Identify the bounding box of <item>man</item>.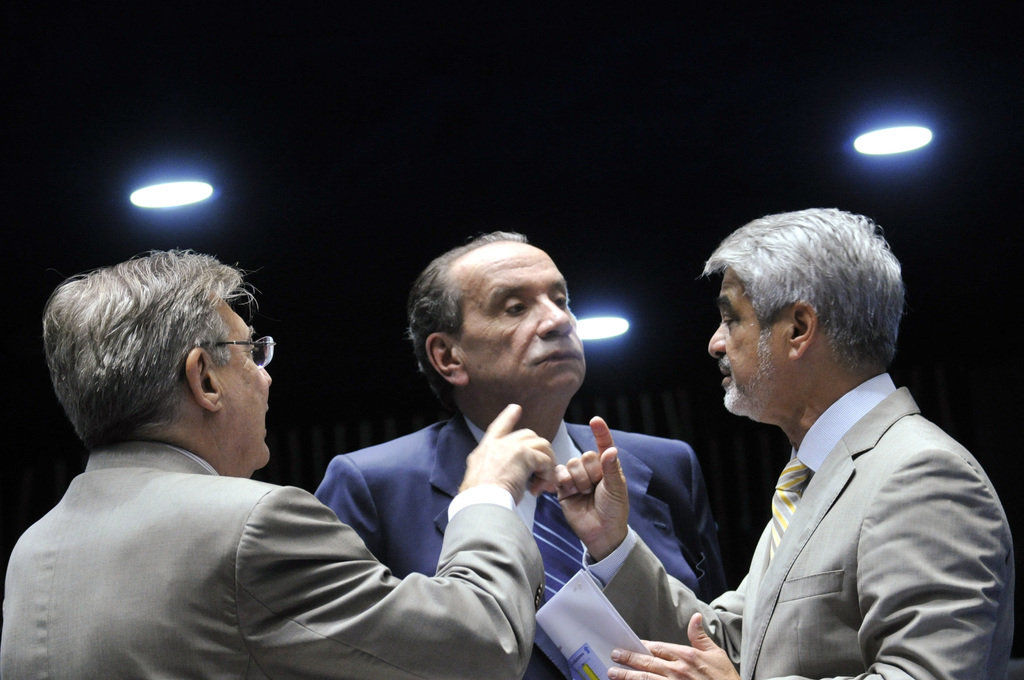
x1=663 y1=203 x2=1002 y2=676.
